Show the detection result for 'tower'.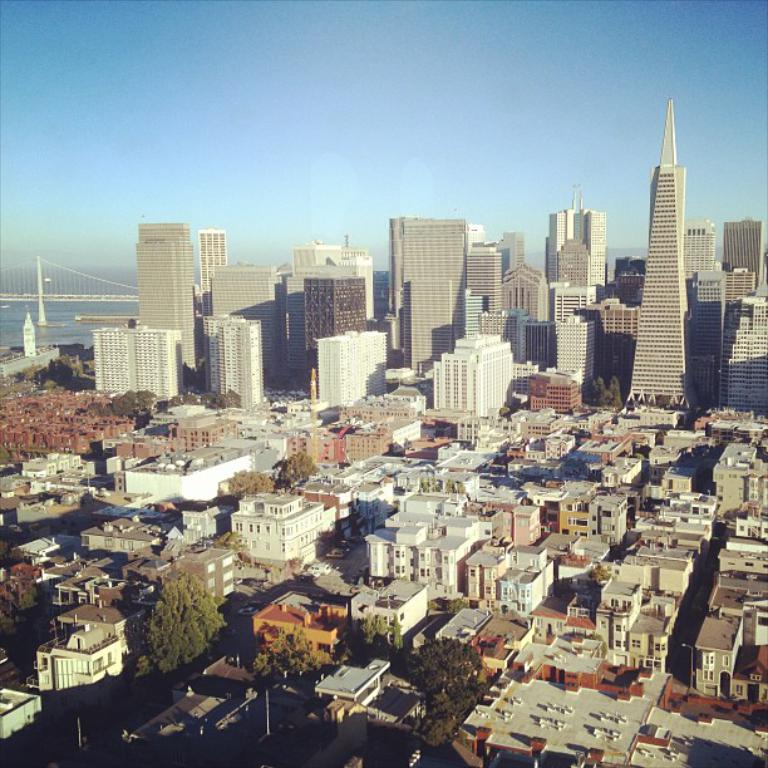
Rect(24, 315, 36, 355).
